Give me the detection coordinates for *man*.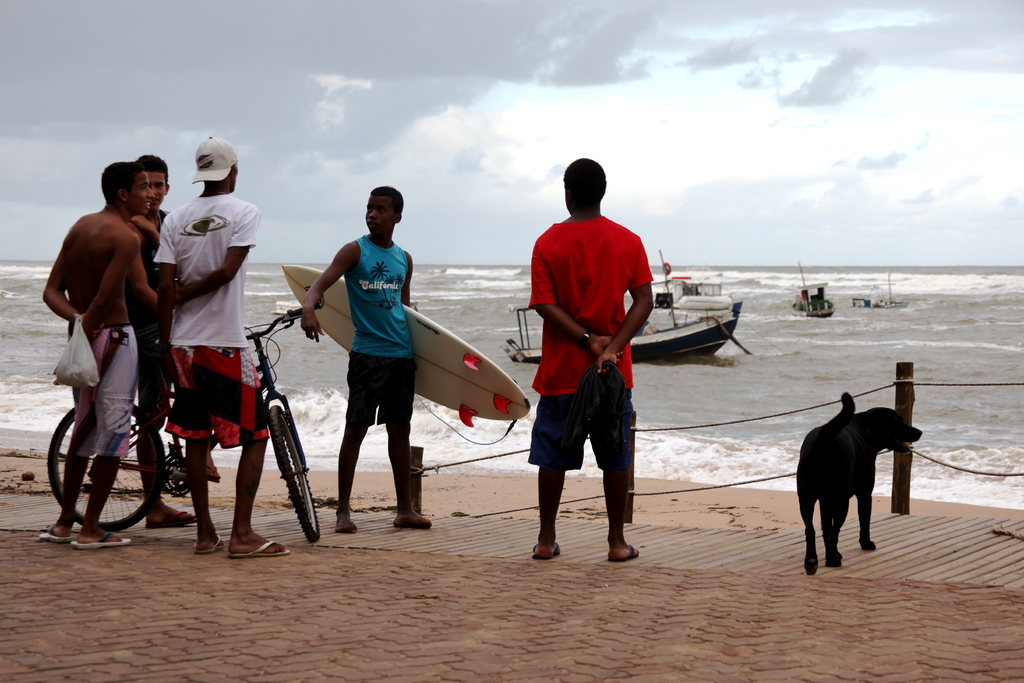
pyautogui.locateOnScreen(132, 161, 193, 530).
